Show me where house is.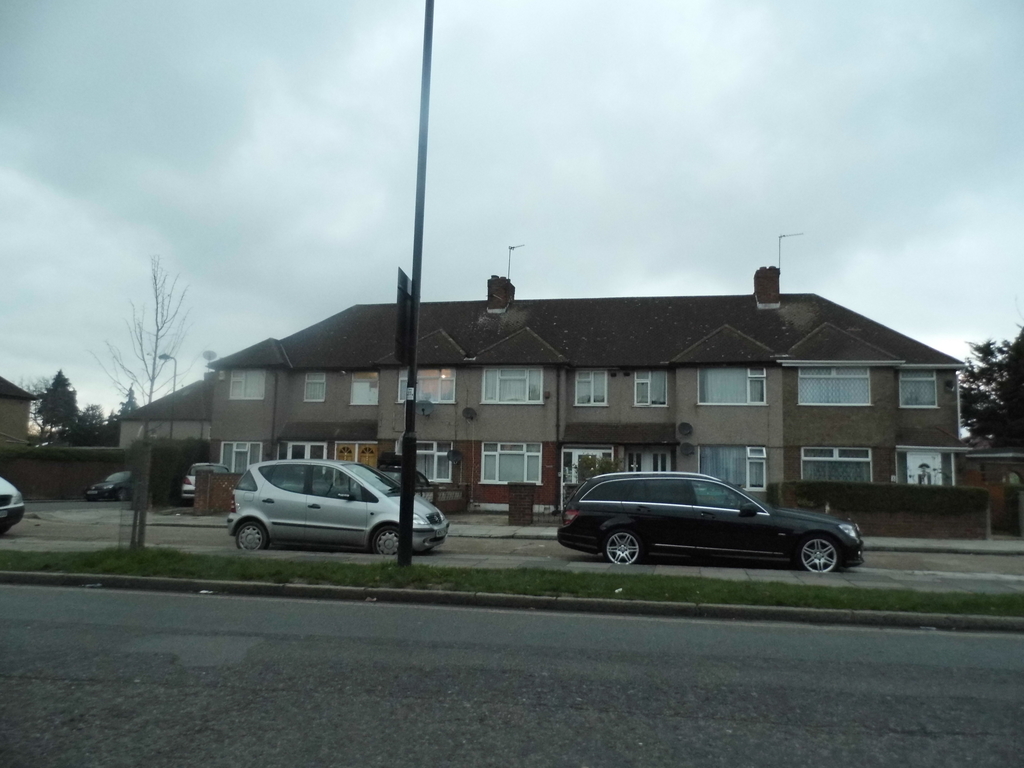
house is at [118,389,213,502].
